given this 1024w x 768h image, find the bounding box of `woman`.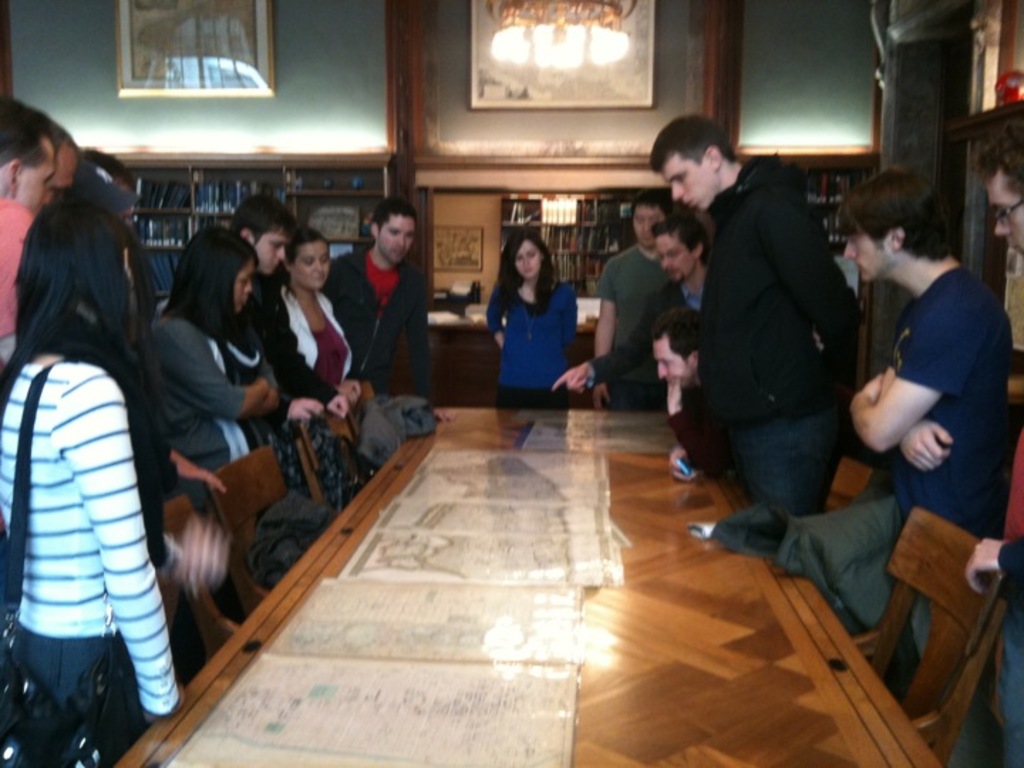
x1=0, y1=201, x2=182, y2=767.
